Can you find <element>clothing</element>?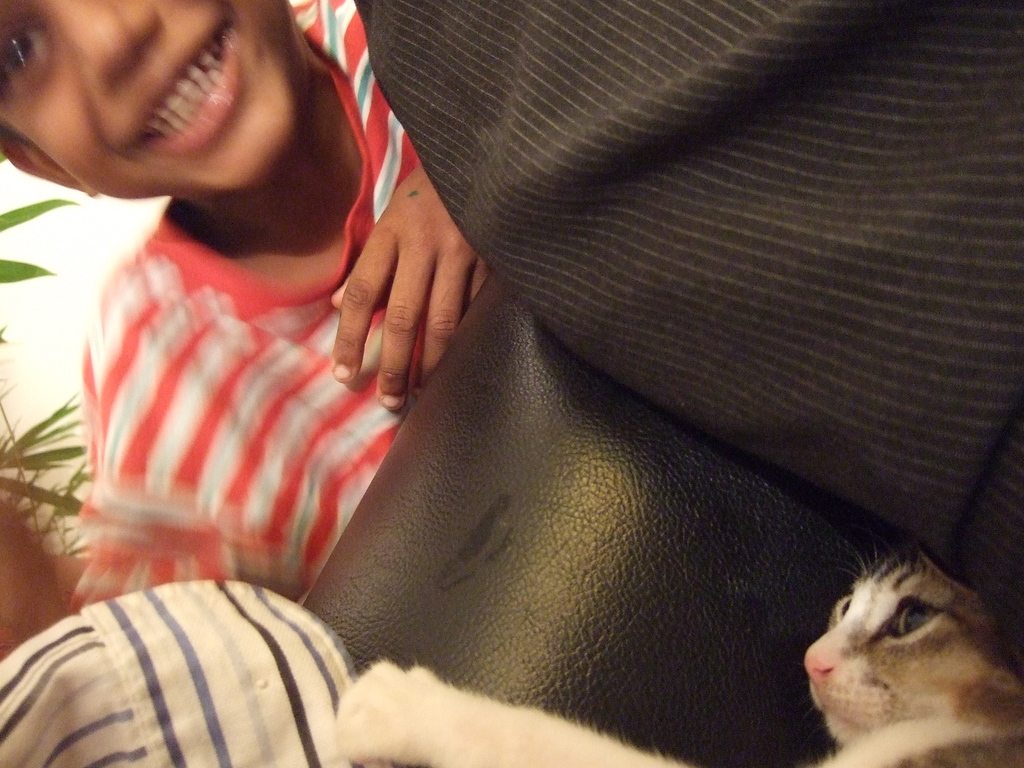
Yes, bounding box: {"x1": 0, "y1": 576, "x2": 387, "y2": 767}.
